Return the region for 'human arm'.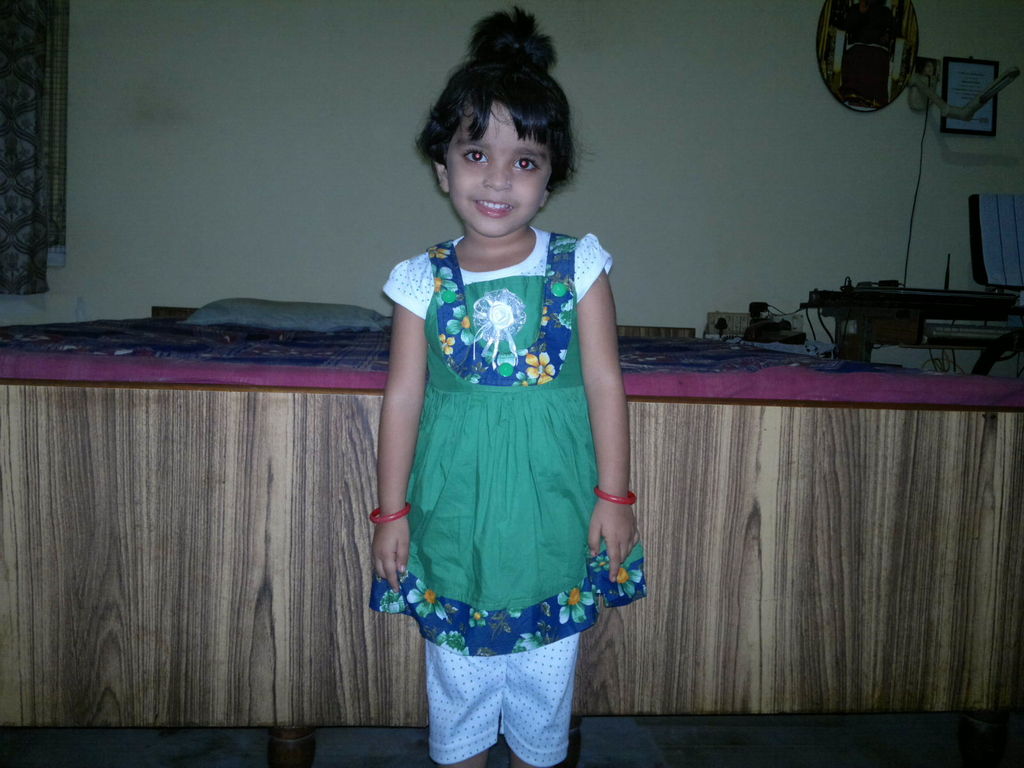
(554, 234, 643, 600).
